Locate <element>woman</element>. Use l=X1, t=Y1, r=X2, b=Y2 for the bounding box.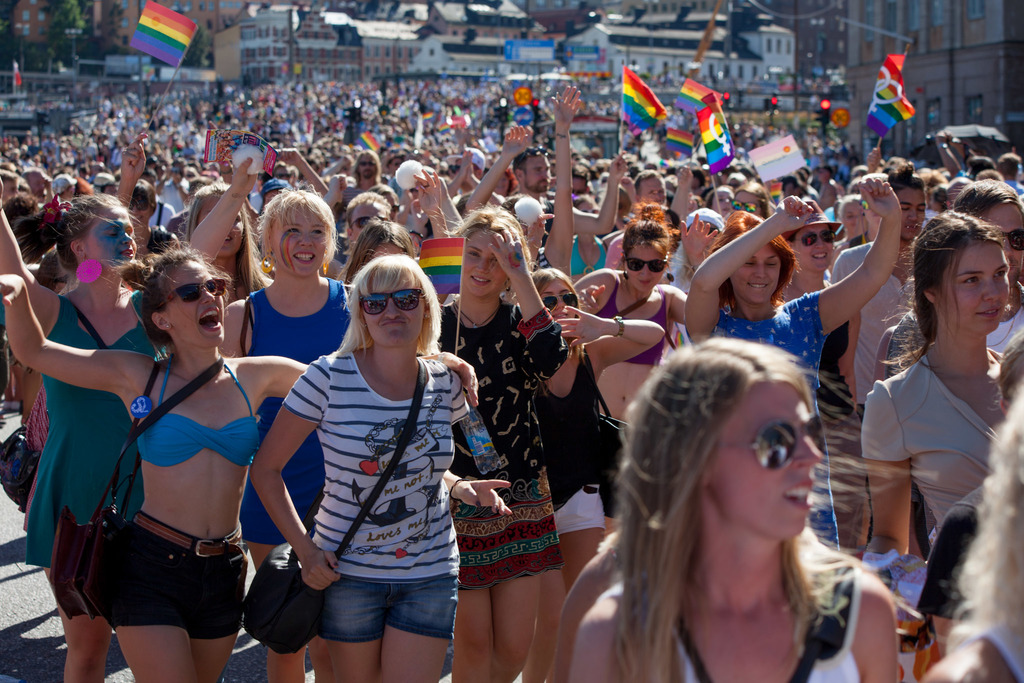
l=854, t=208, r=1012, b=566.
